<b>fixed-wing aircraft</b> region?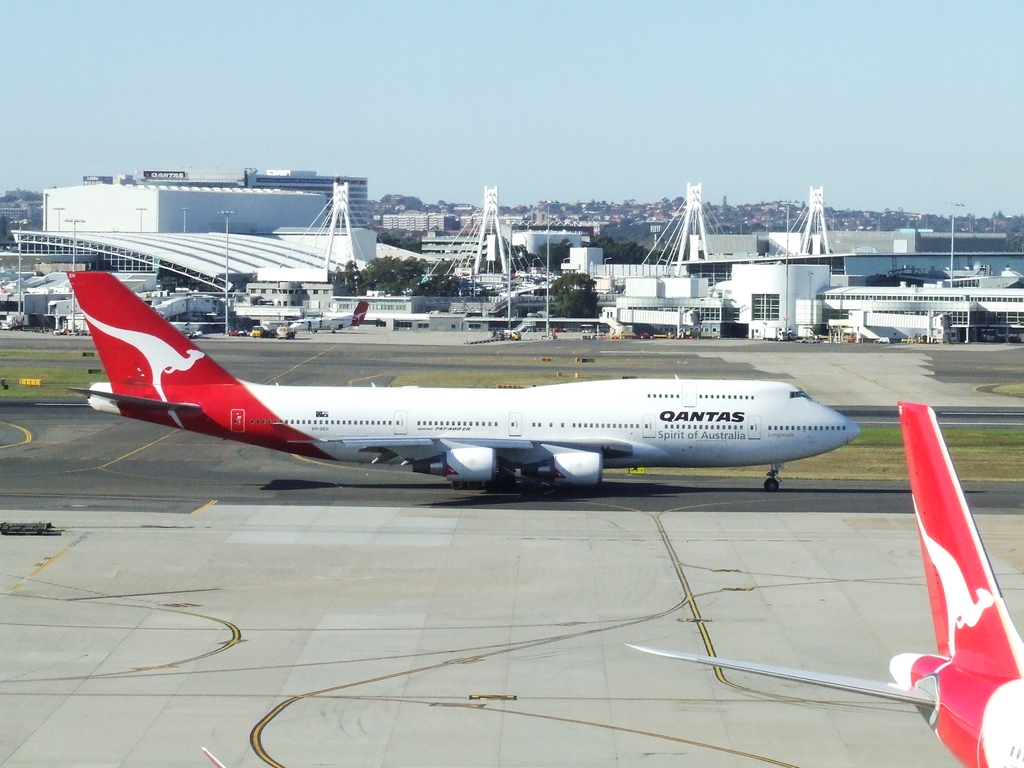
x1=69 y1=269 x2=861 y2=486
